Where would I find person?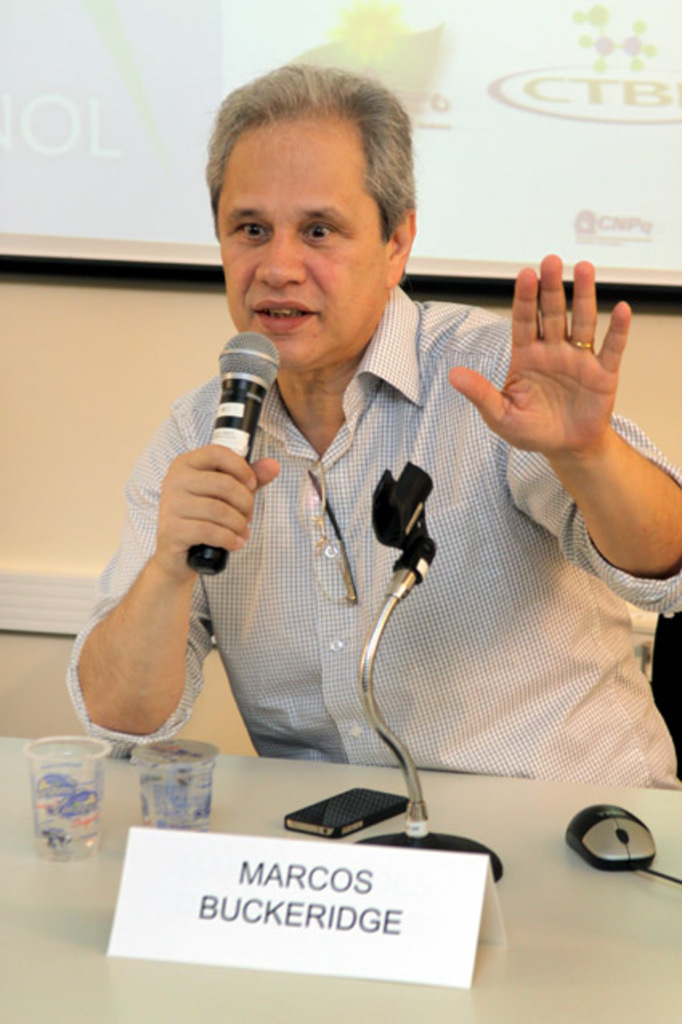
At locate(67, 58, 680, 788).
